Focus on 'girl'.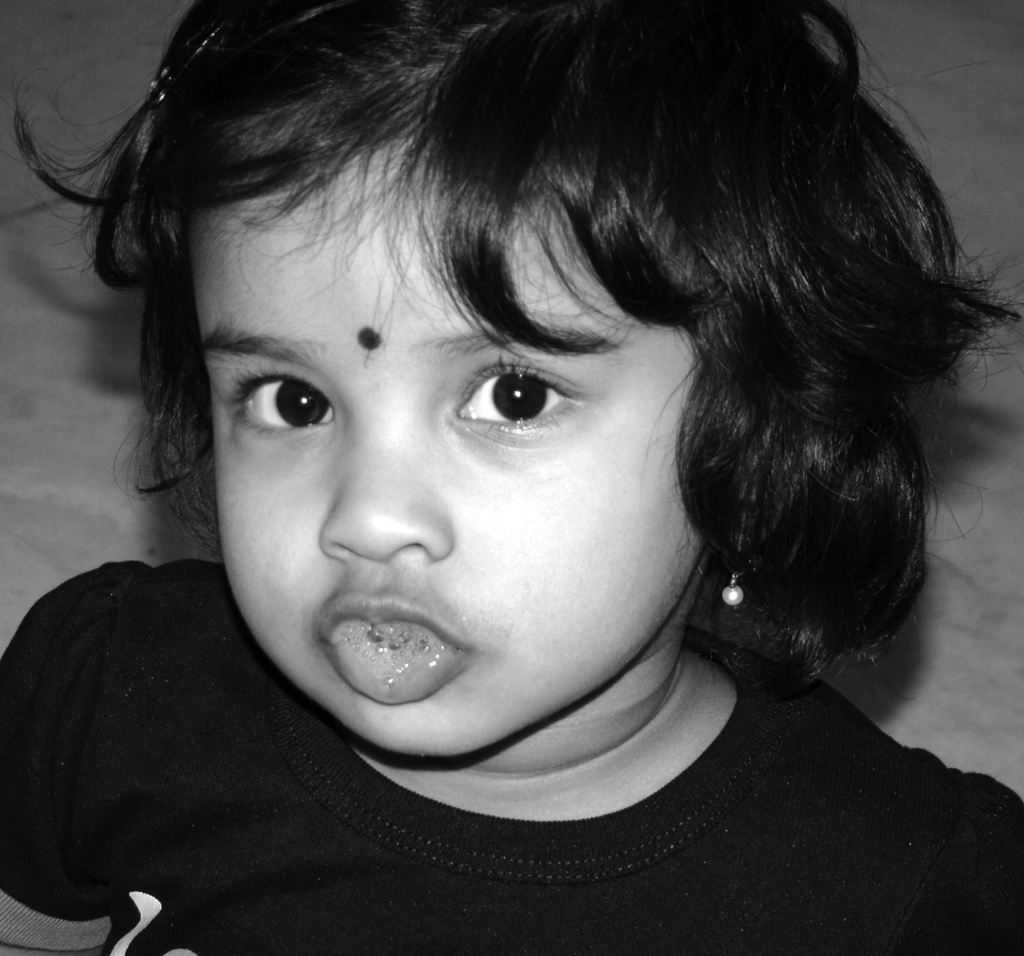
Focused at [left=0, top=0, right=1023, bottom=955].
